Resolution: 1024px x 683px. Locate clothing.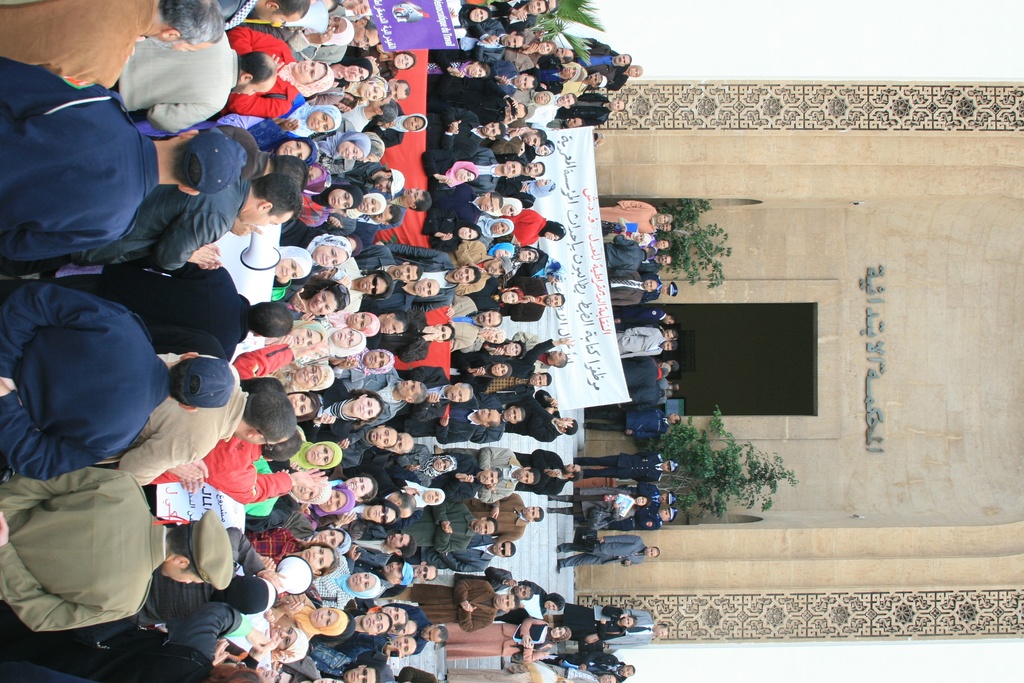
Rect(0, 276, 170, 478).
